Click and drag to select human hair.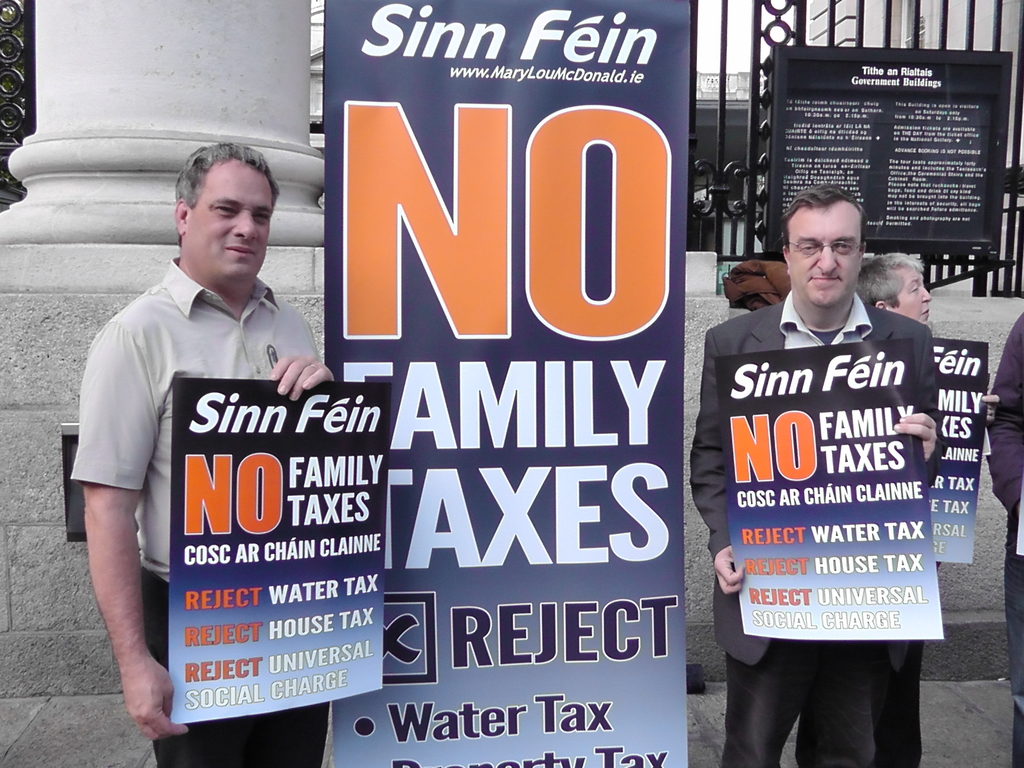
Selection: pyautogui.locateOnScreen(776, 183, 874, 268).
